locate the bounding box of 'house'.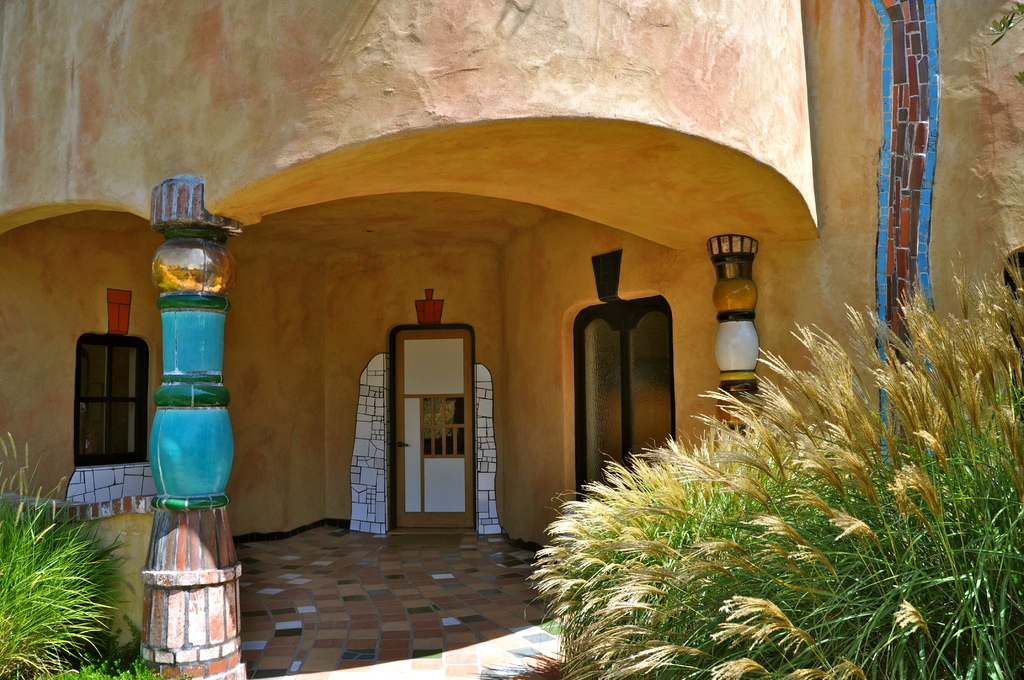
Bounding box: l=0, t=0, r=1023, b=679.
